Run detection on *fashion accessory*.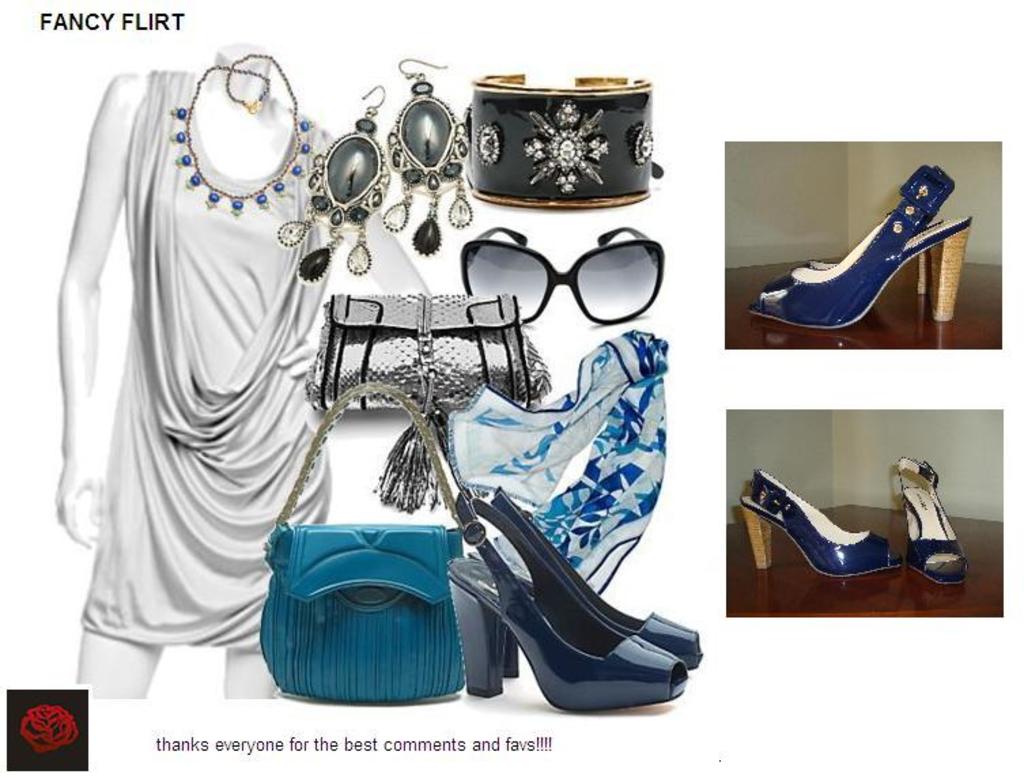
Result: select_region(893, 453, 968, 588).
